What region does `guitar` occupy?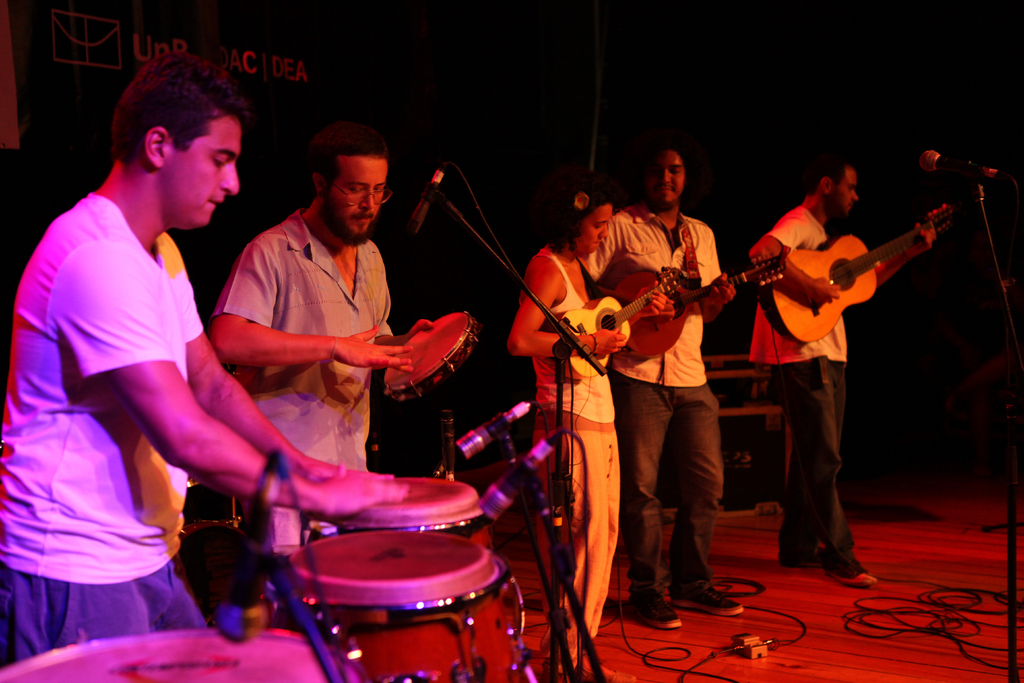
pyautogui.locateOnScreen(547, 273, 697, 385).
